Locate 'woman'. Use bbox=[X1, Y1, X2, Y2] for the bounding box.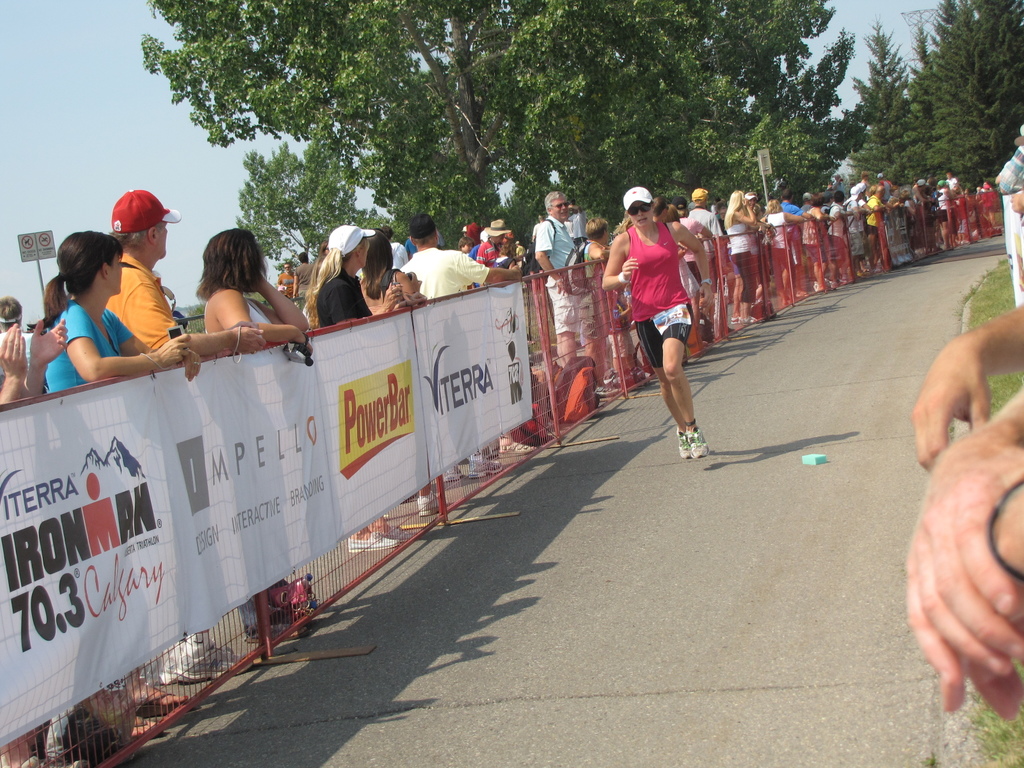
bbox=[662, 204, 710, 345].
